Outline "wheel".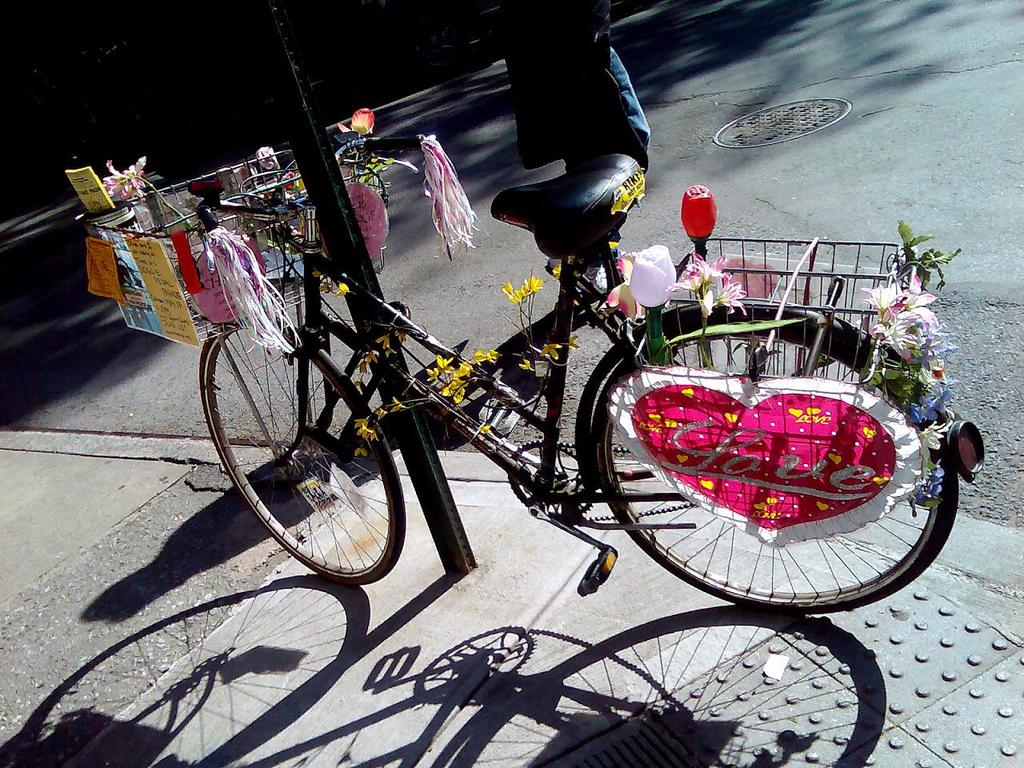
Outline: <box>200,313,405,590</box>.
